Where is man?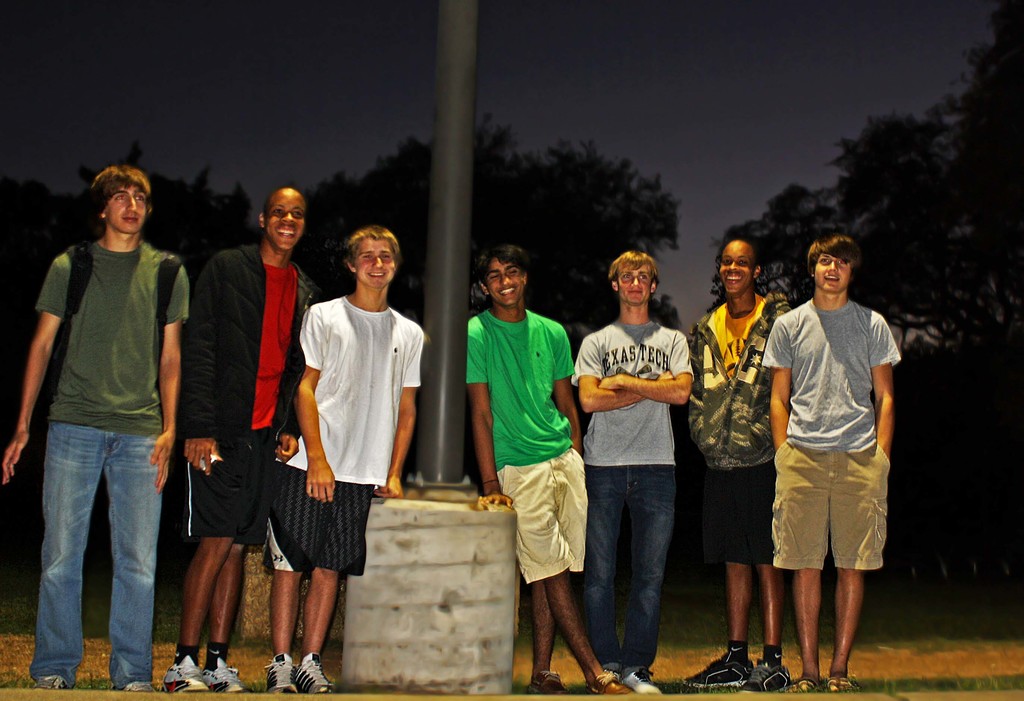
[x1=671, y1=239, x2=794, y2=691].
